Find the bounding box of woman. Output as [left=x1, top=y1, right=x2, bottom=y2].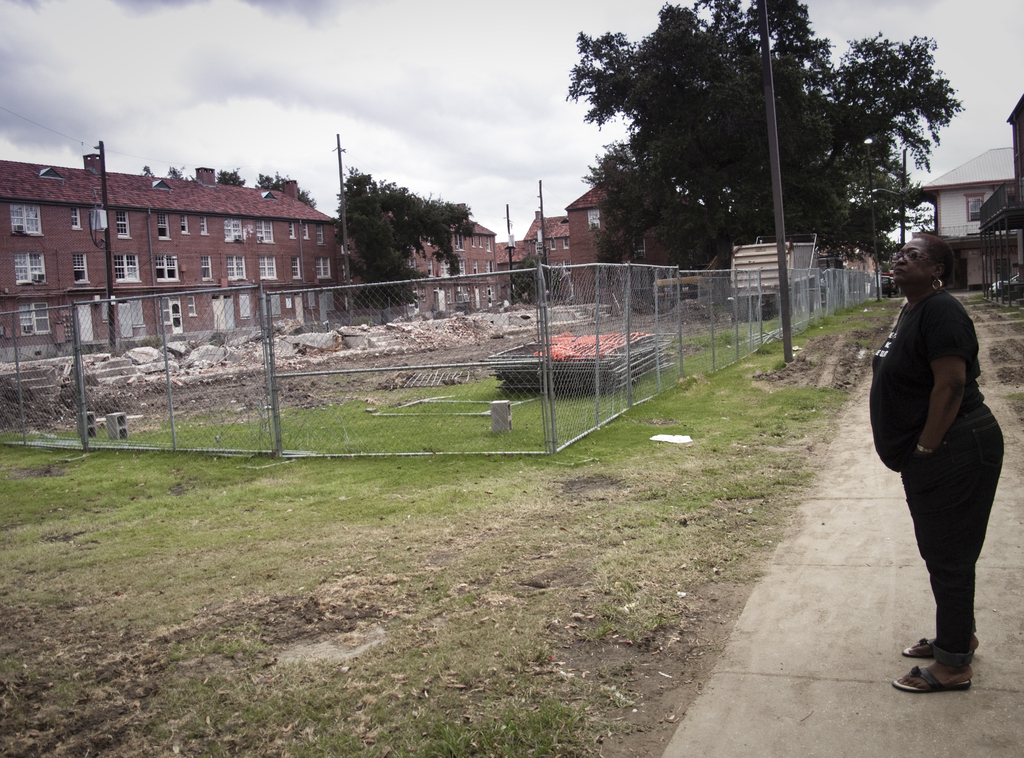
[left=858, top=197, right=1007, bottom=712].
